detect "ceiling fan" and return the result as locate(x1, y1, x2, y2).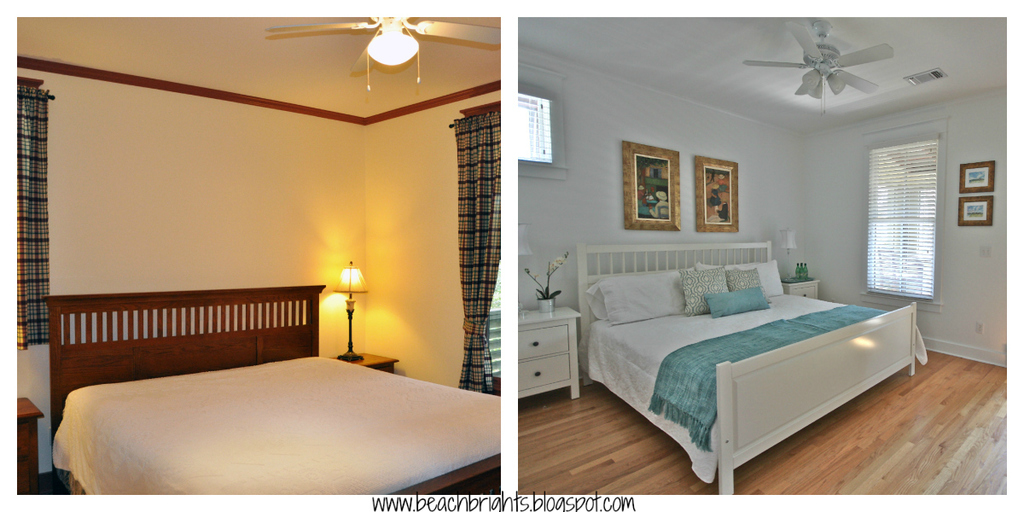
locate(736, 19, 895, 113).
